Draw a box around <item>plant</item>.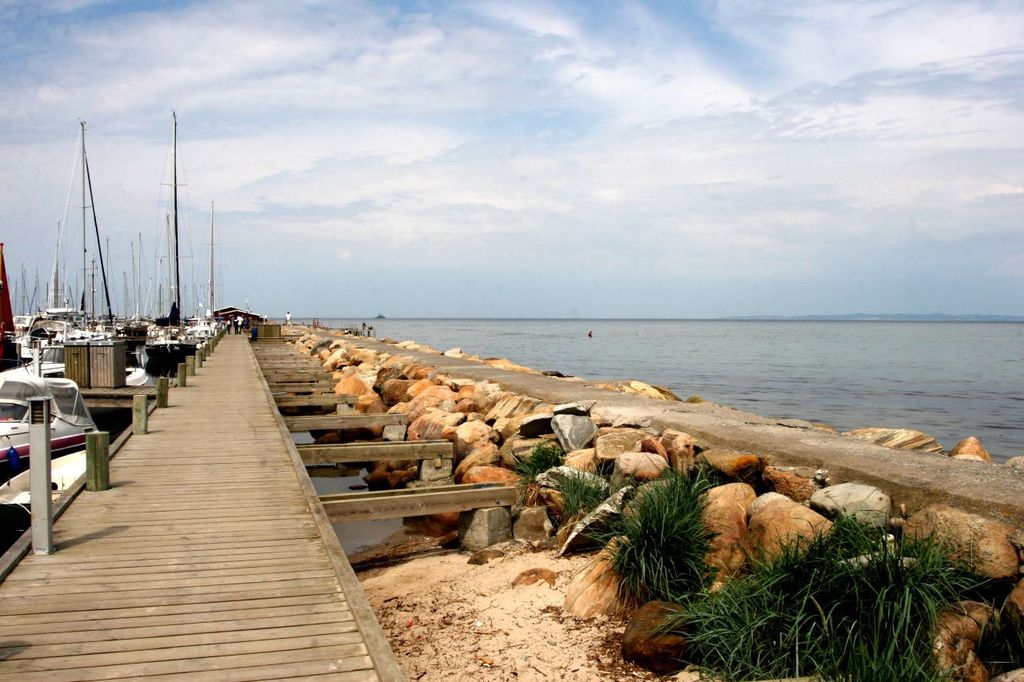
{"left": 620, "top": 473, "right": 1023, "bottom": 681}.
